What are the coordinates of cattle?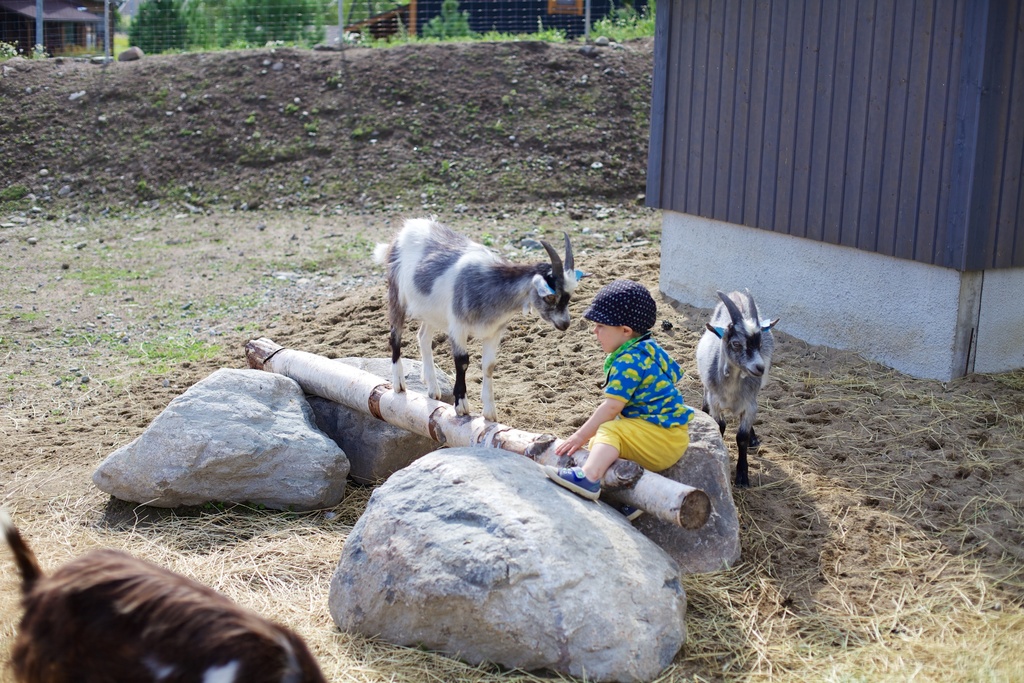
694, 290, 779, 488.
